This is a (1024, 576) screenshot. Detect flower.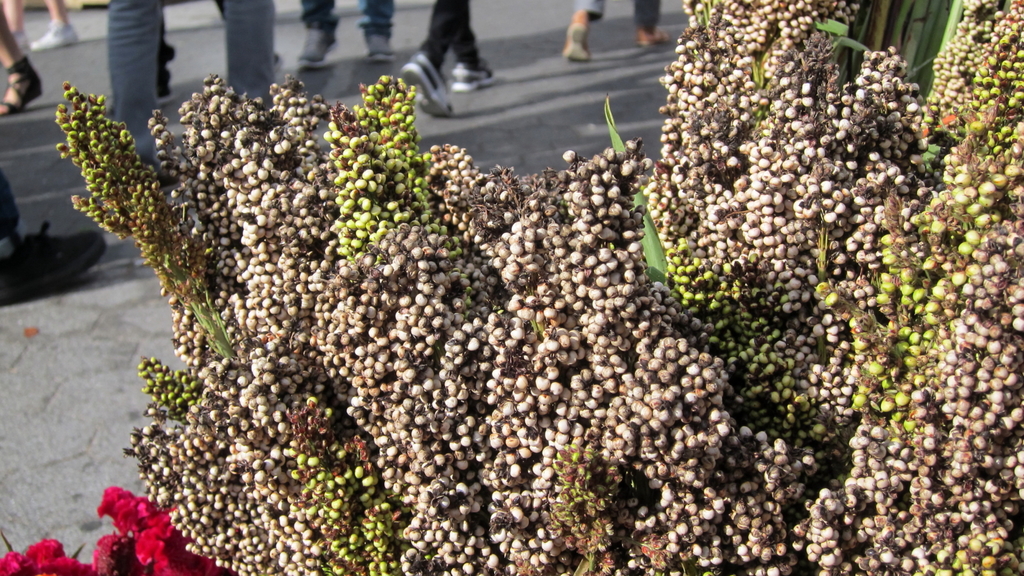
box=[156, 552, 238, 575].
